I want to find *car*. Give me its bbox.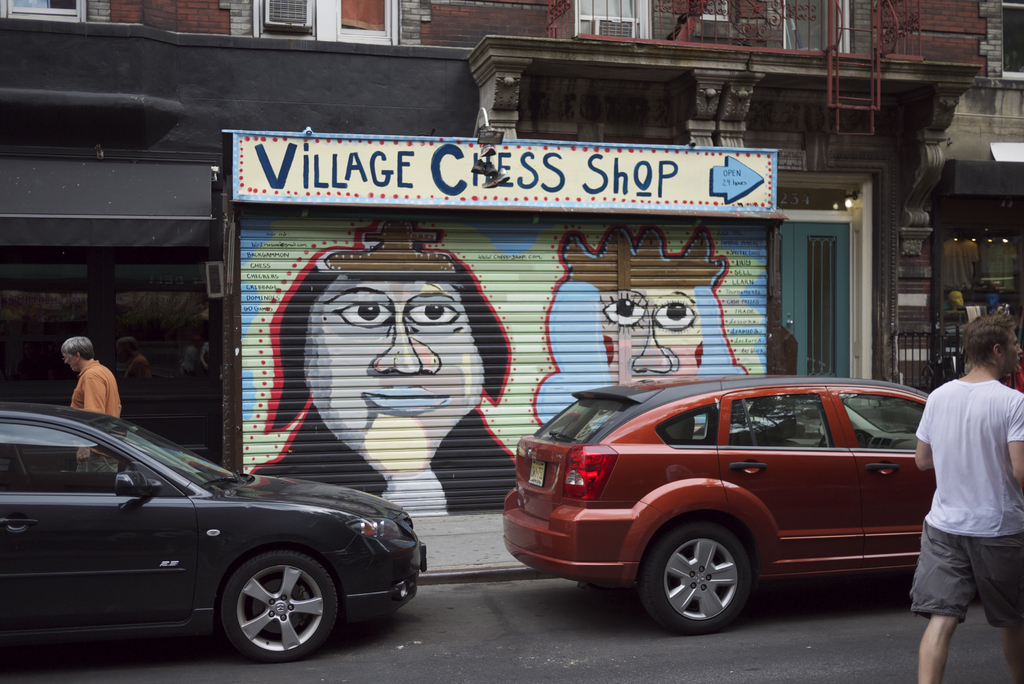
Rect(492, 371, 938, 628).
